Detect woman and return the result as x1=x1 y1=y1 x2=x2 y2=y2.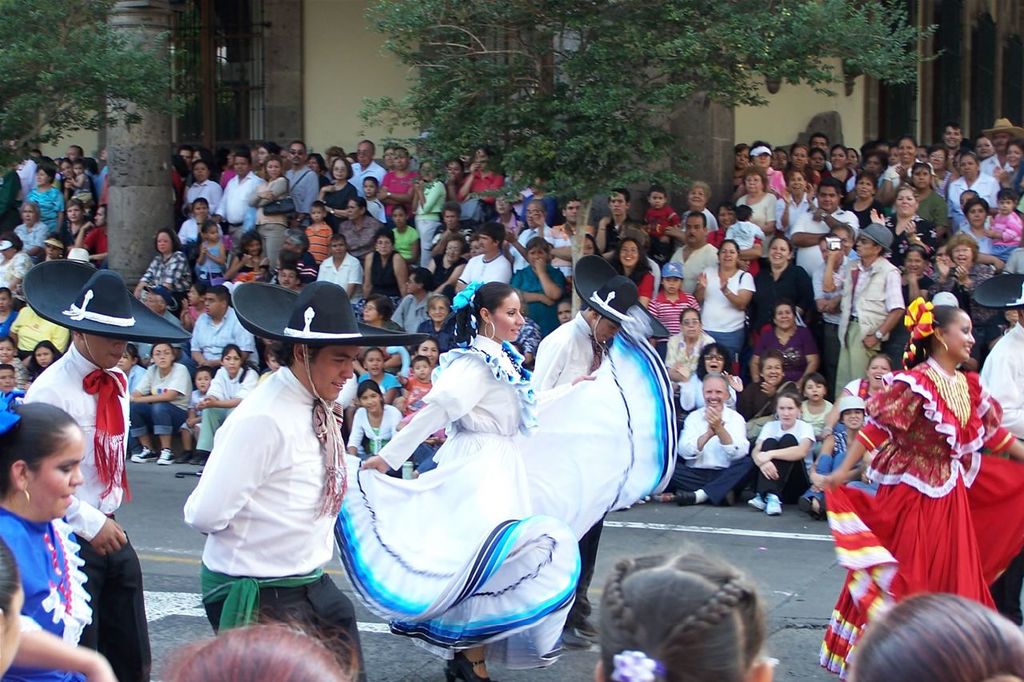
x1=842 y1=591 x2=1023 y2=681.
